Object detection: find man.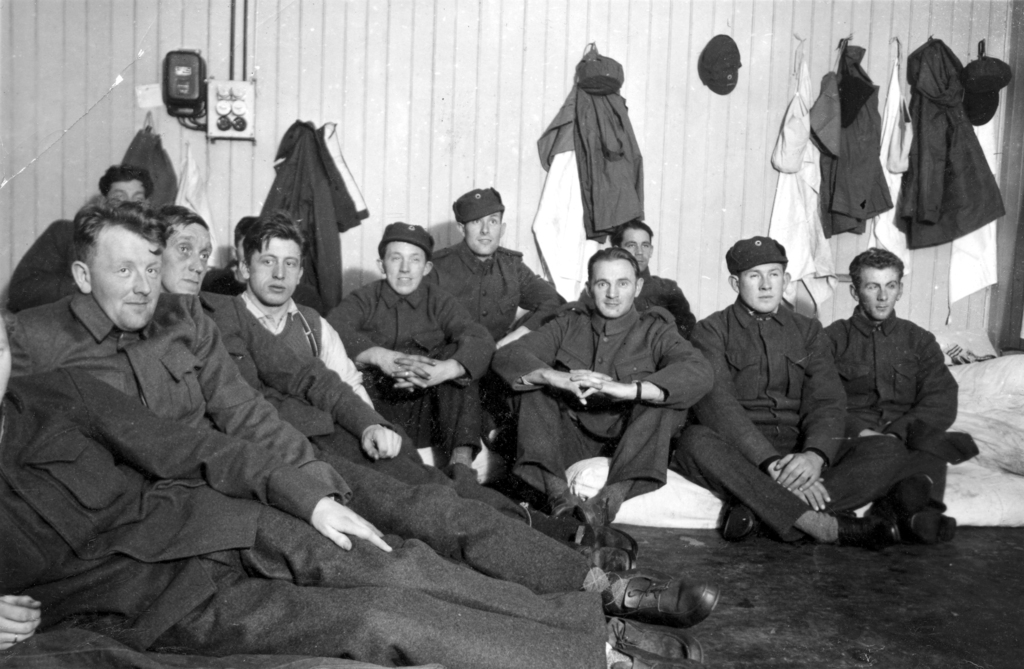
Rect(583, 223, 696, 330).
